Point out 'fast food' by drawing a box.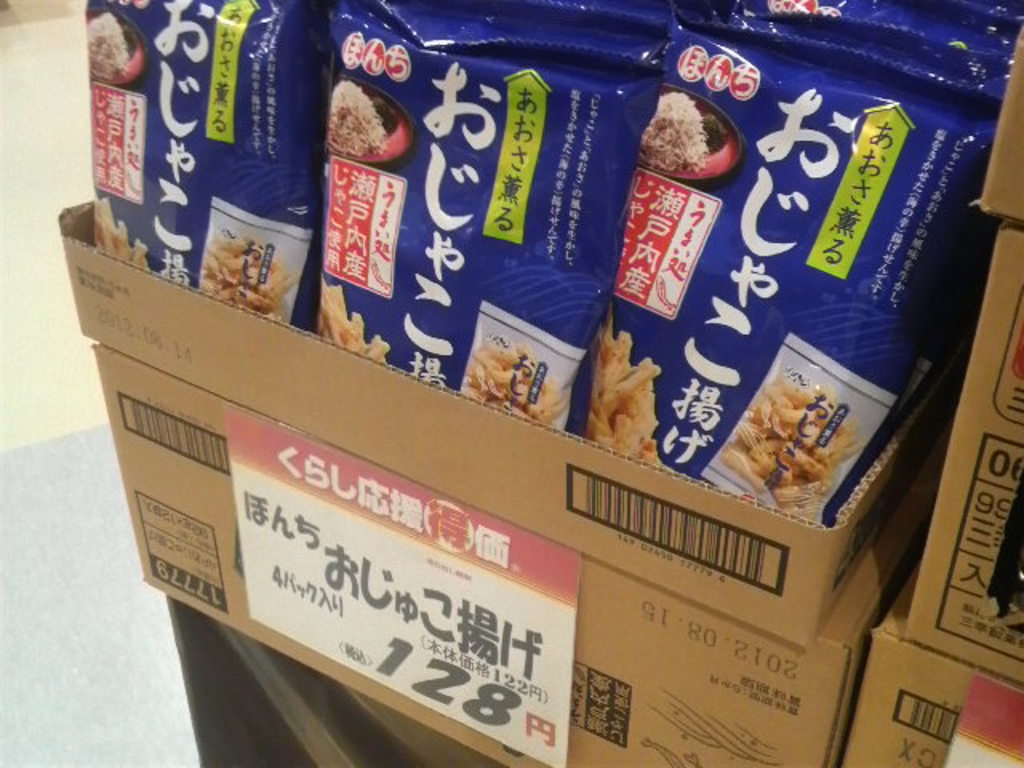
x1=739, y1=365, x2=840, y2=478.
